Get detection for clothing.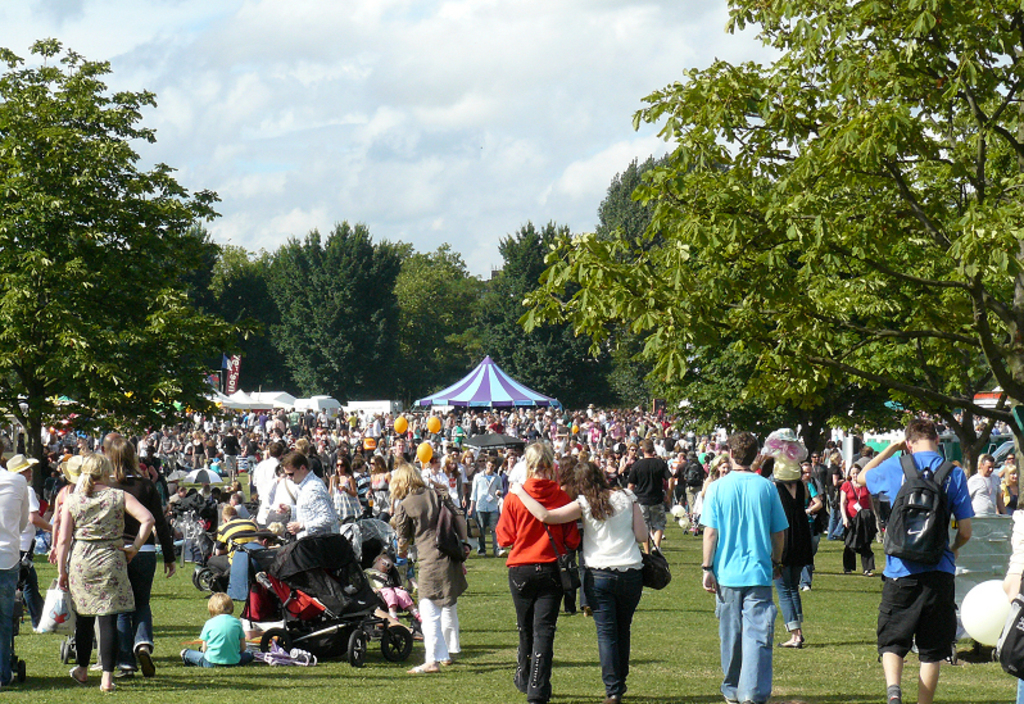
Detection: box(959, 476, 1007, 517).
